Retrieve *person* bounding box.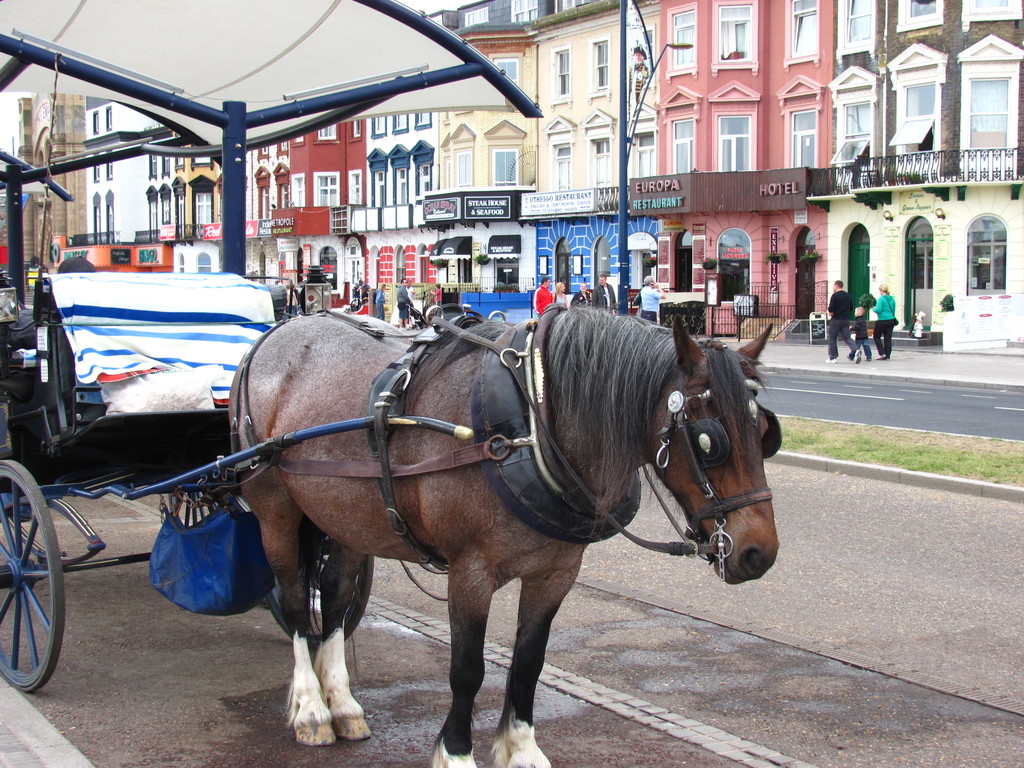
Bounding box: crop(632, 273, 666, 327).
